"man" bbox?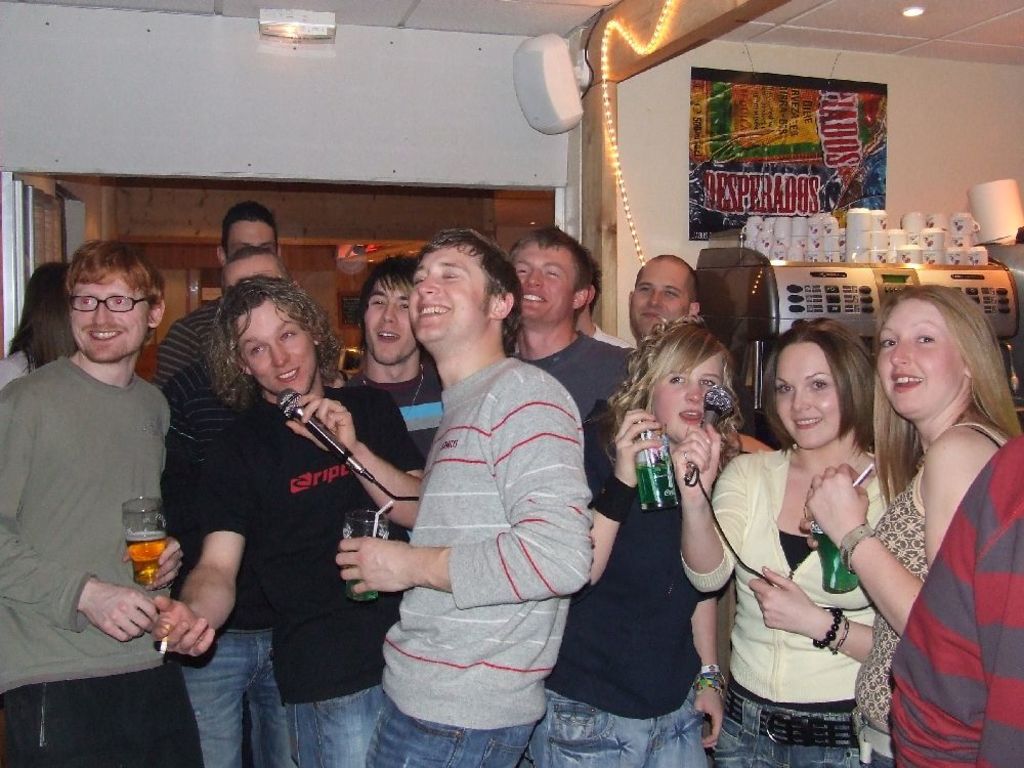
region(150, 281, 424, 767)
